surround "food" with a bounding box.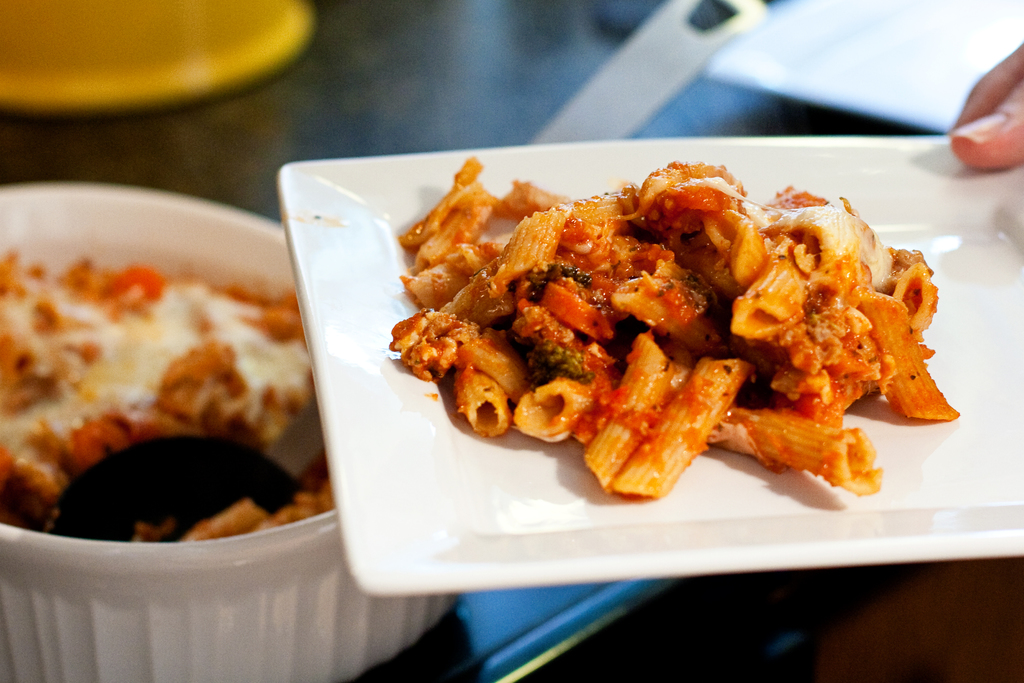
region(417, 170, 945, 509).
